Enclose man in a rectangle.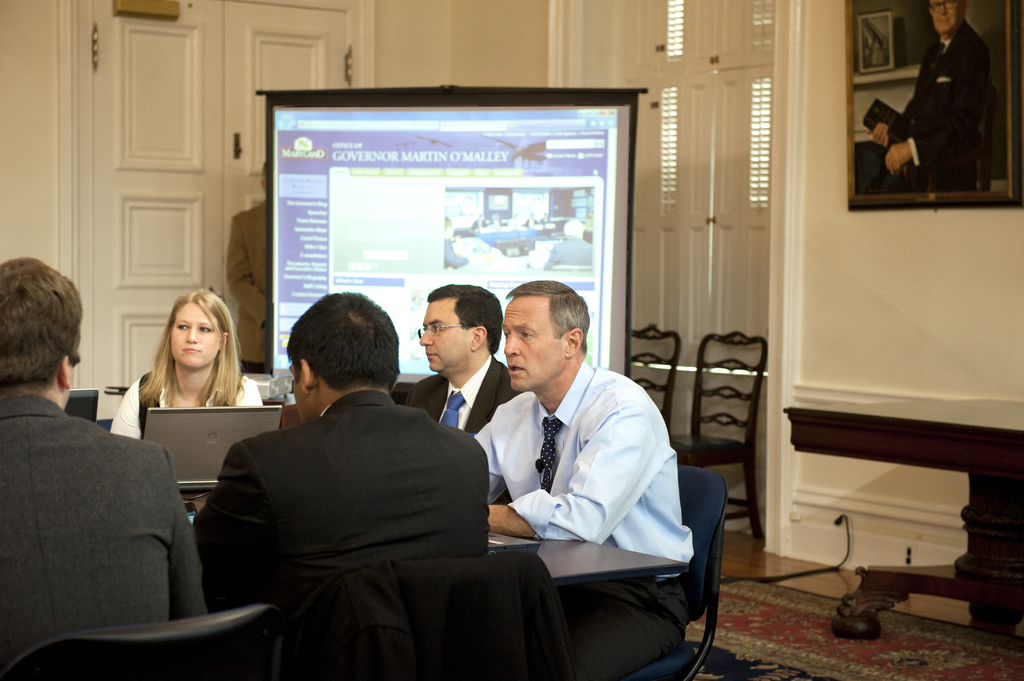
<box>186,289,499,680</box>.
